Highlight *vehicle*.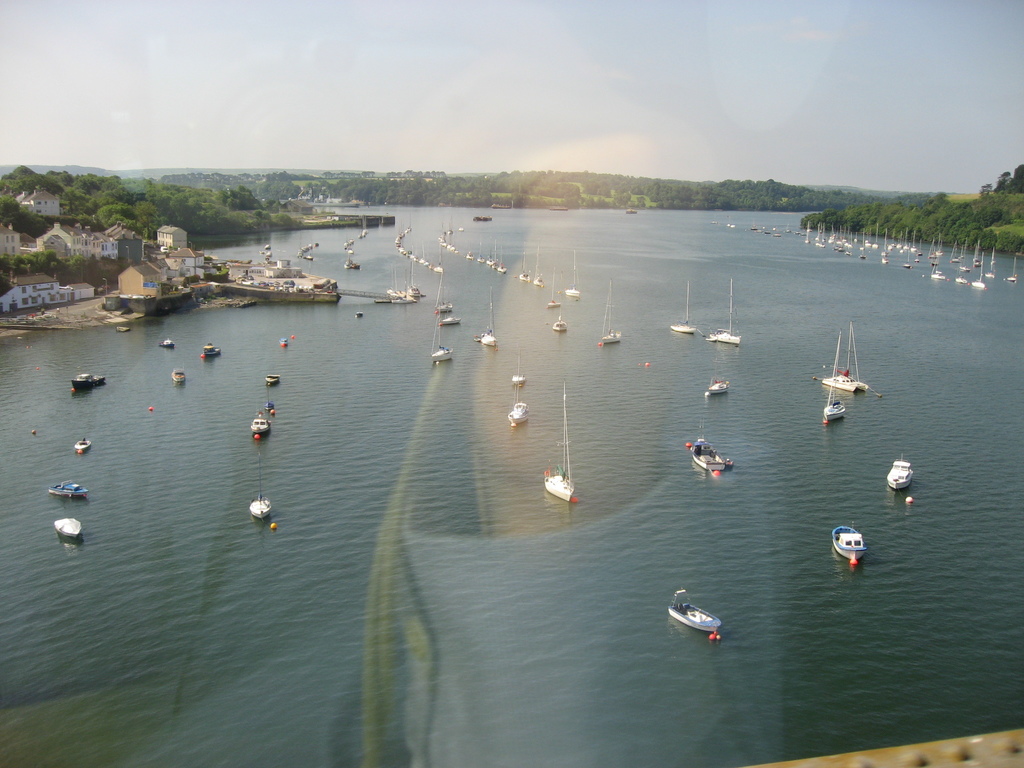
Highlighted region: [251,404,269,433].
